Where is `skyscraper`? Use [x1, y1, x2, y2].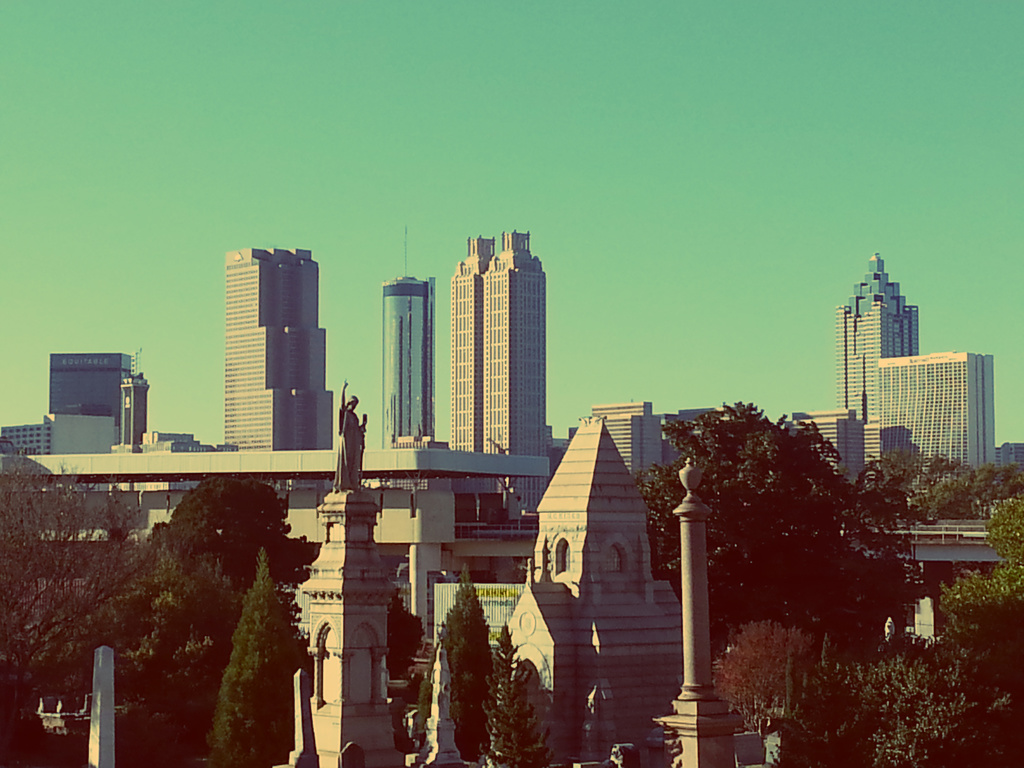
[219, 245, 338, 454].
